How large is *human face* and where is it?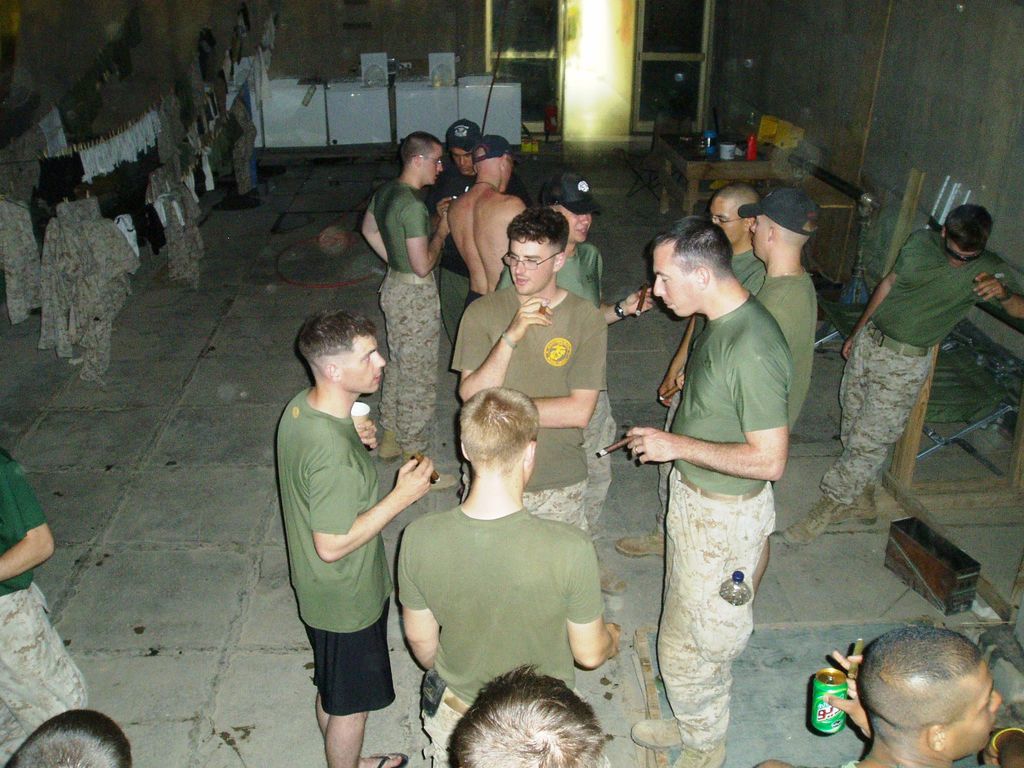
Bounding box: <box>713,195,750,244</box>.
